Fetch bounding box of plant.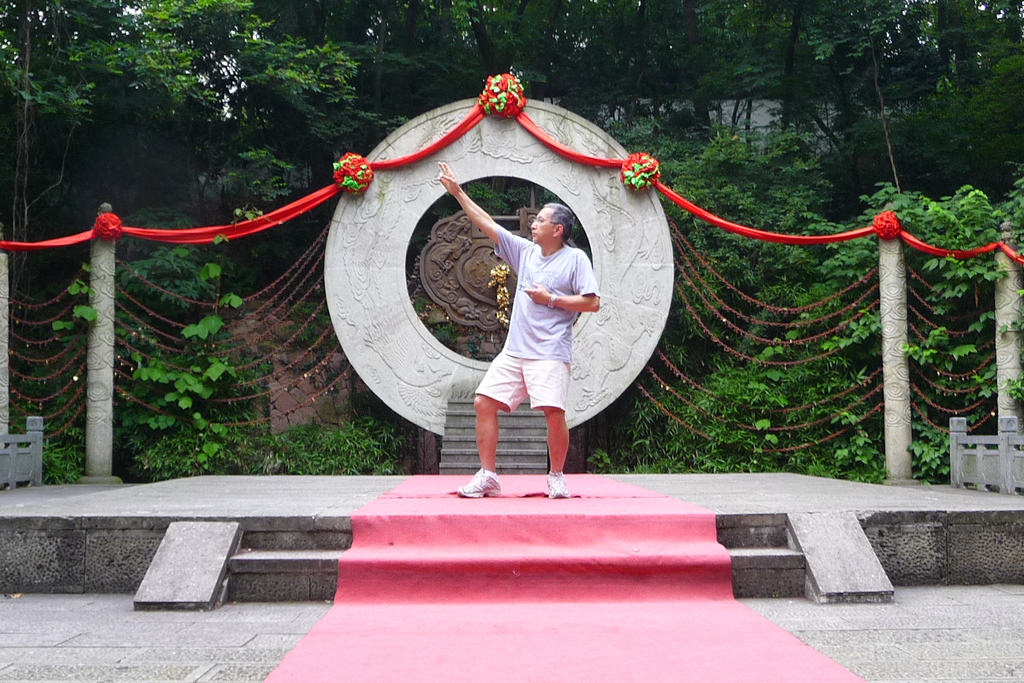
Bbox: left=264, top=415, right=427, bottom=474.
